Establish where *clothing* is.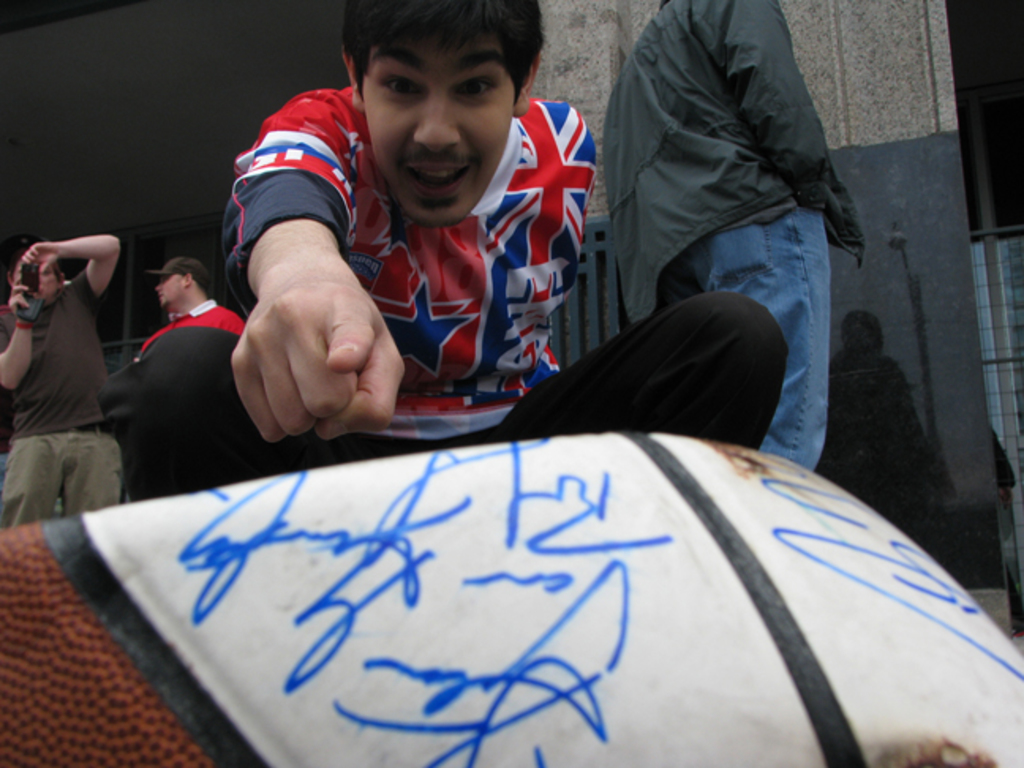
Established at select_region(613, 0, 860, 329).
